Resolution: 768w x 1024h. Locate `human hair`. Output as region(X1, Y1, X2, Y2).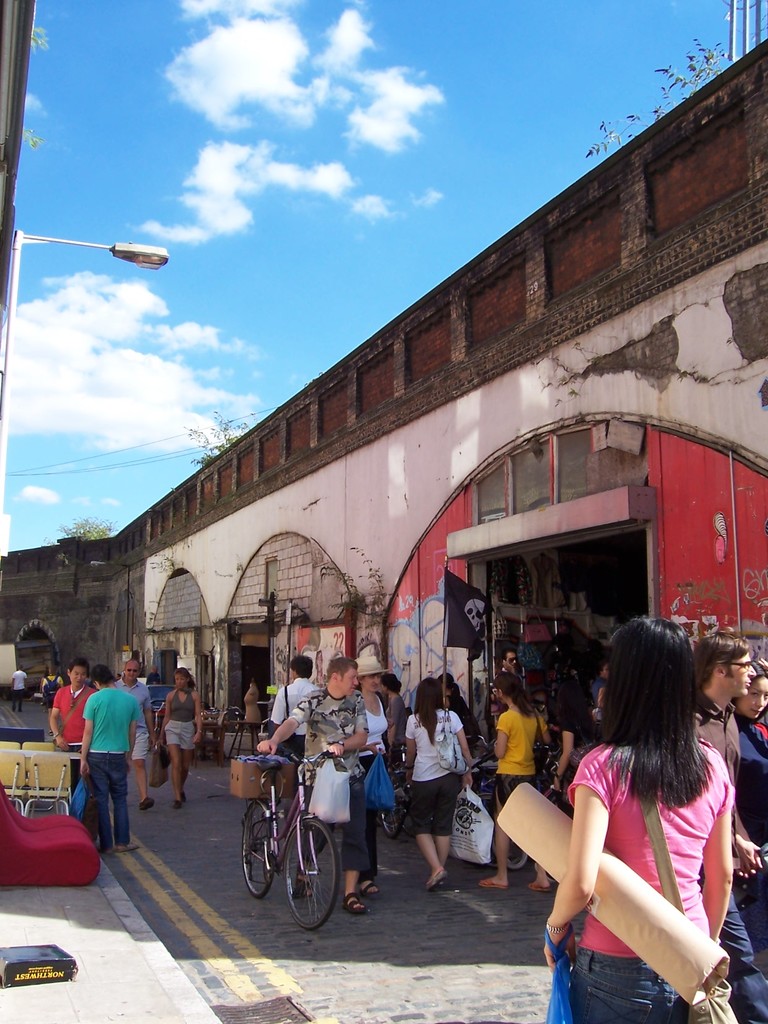
region(289, 653, 314, 679).
